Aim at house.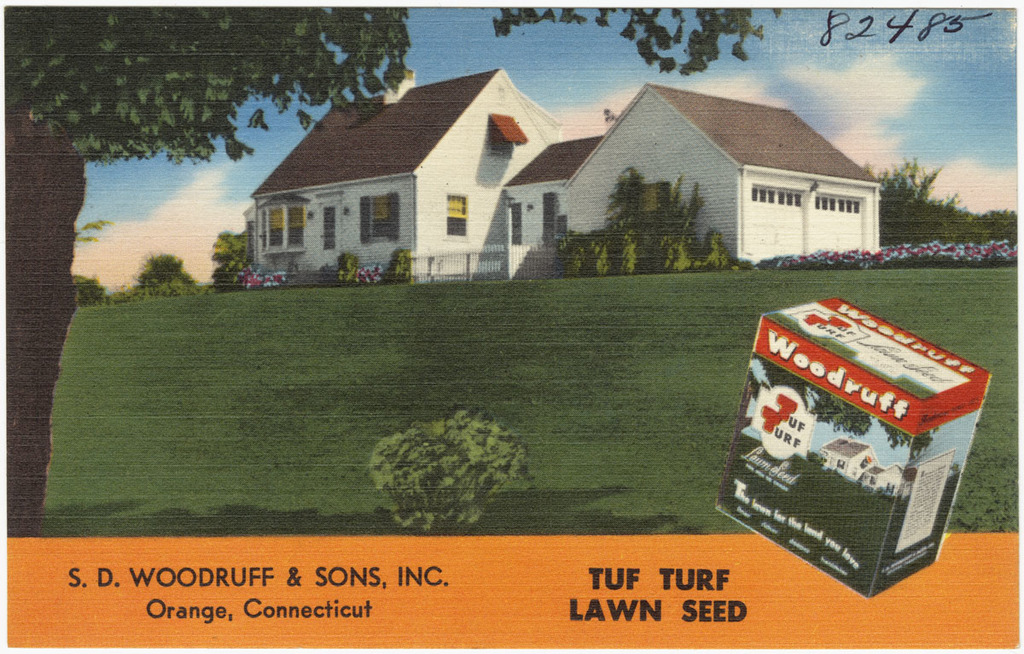
Aimed at x1=240, y1=65, x2=881, y2=282.
